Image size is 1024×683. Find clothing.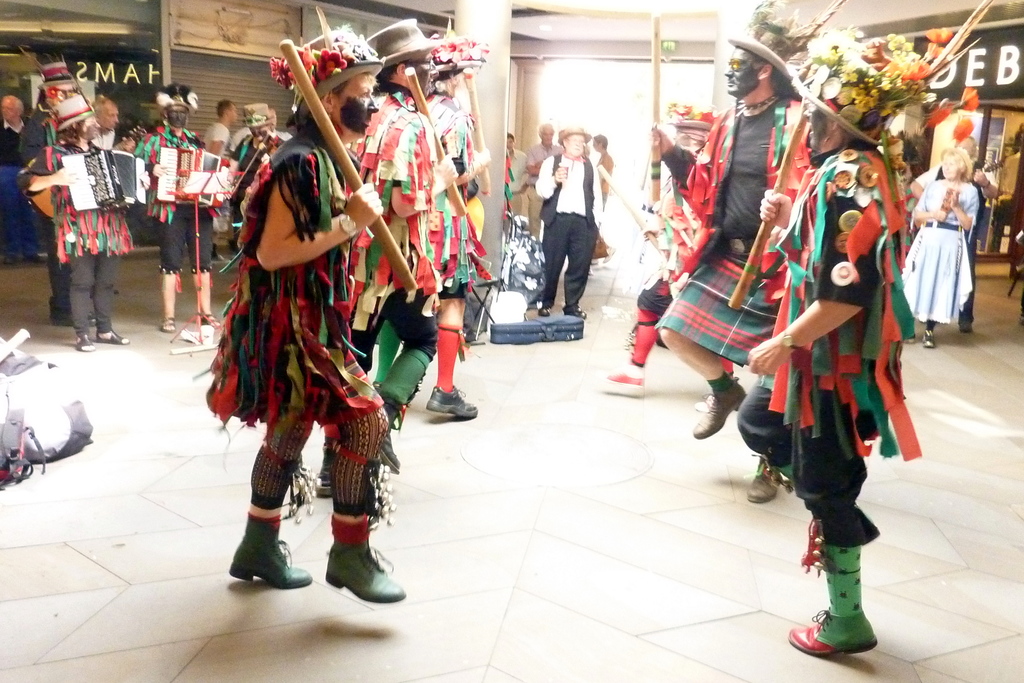
[left=16, top=103, right=76, bottom=313].
